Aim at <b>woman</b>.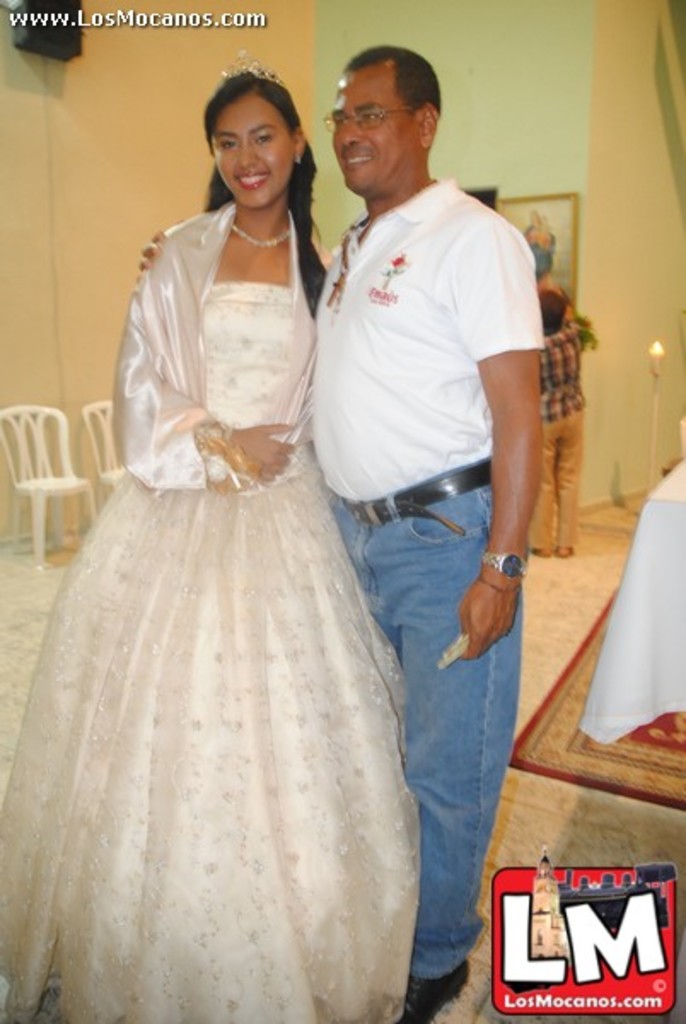
Aimed at <bbox>32, 92, 486, 969</bbox>.
